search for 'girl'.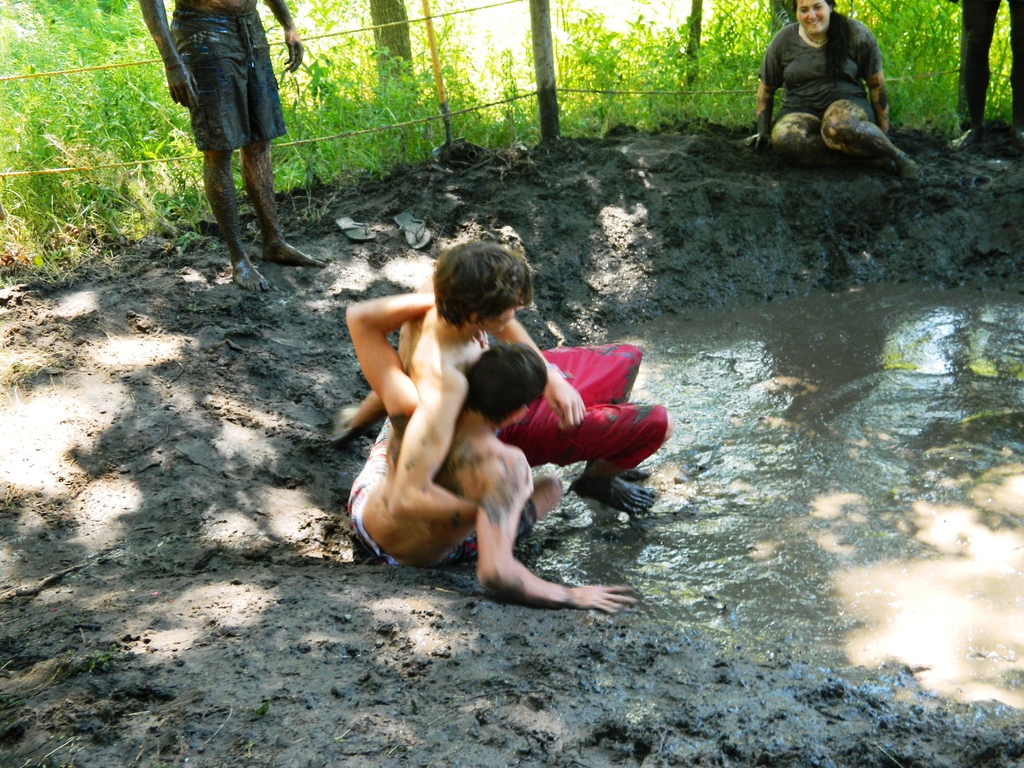
Found at select_region(737, 0, 918, 170).
